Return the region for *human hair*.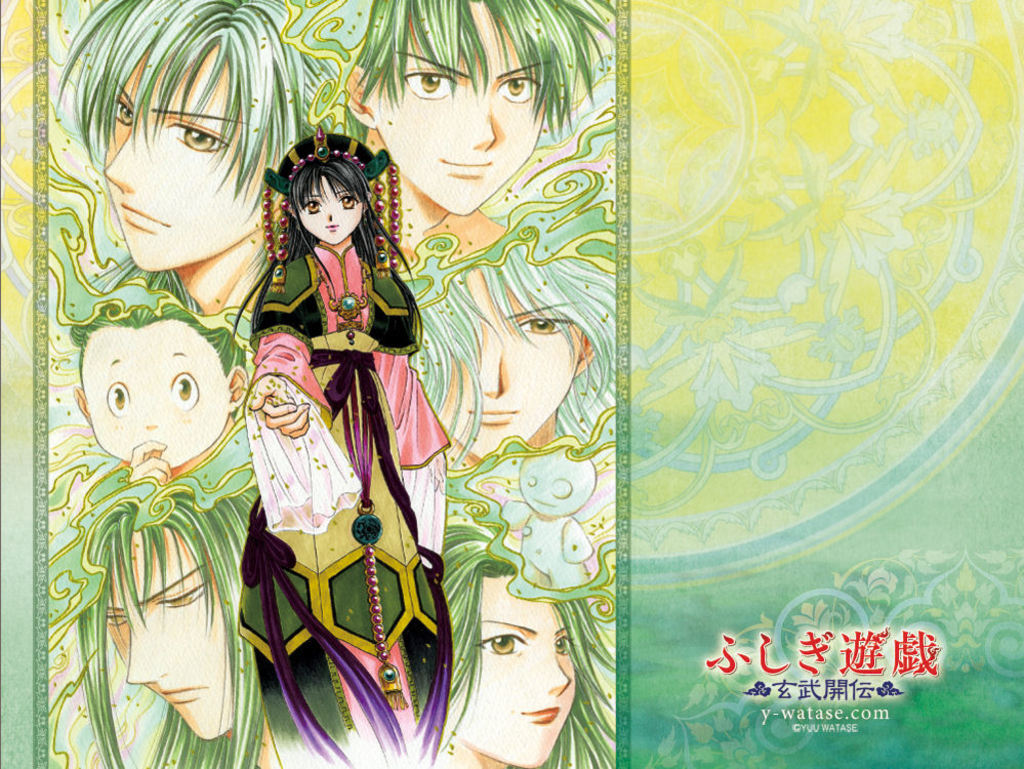
{"x1": 72, "y1": 484, "x2": 255, "y2": 768}.
